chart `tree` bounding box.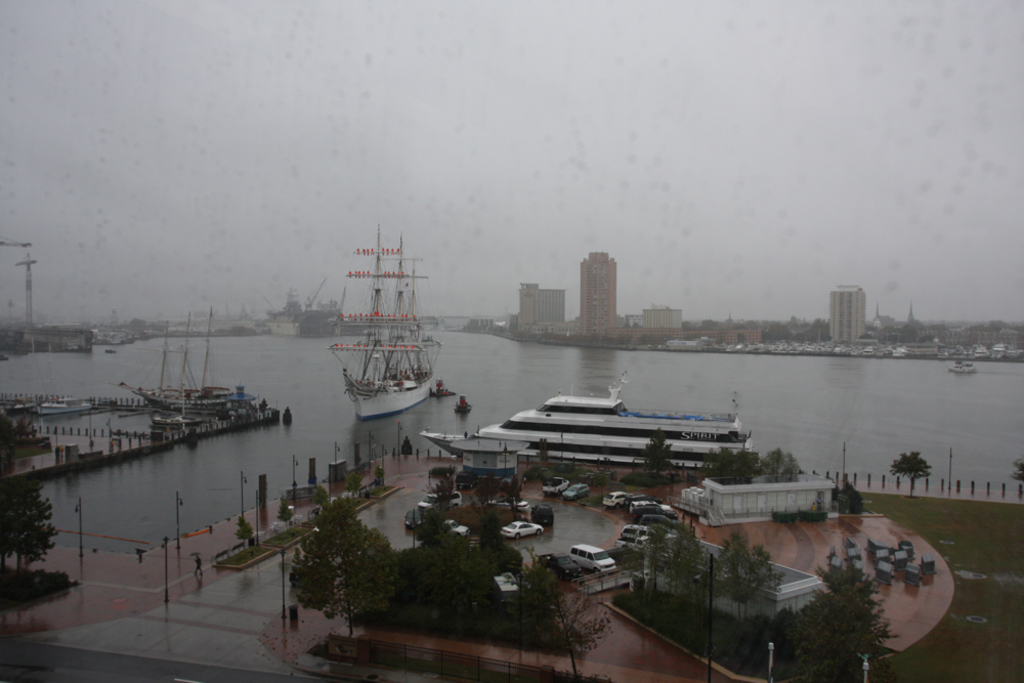
Charted: [left=802, top=549, right=897, bottom=682].
